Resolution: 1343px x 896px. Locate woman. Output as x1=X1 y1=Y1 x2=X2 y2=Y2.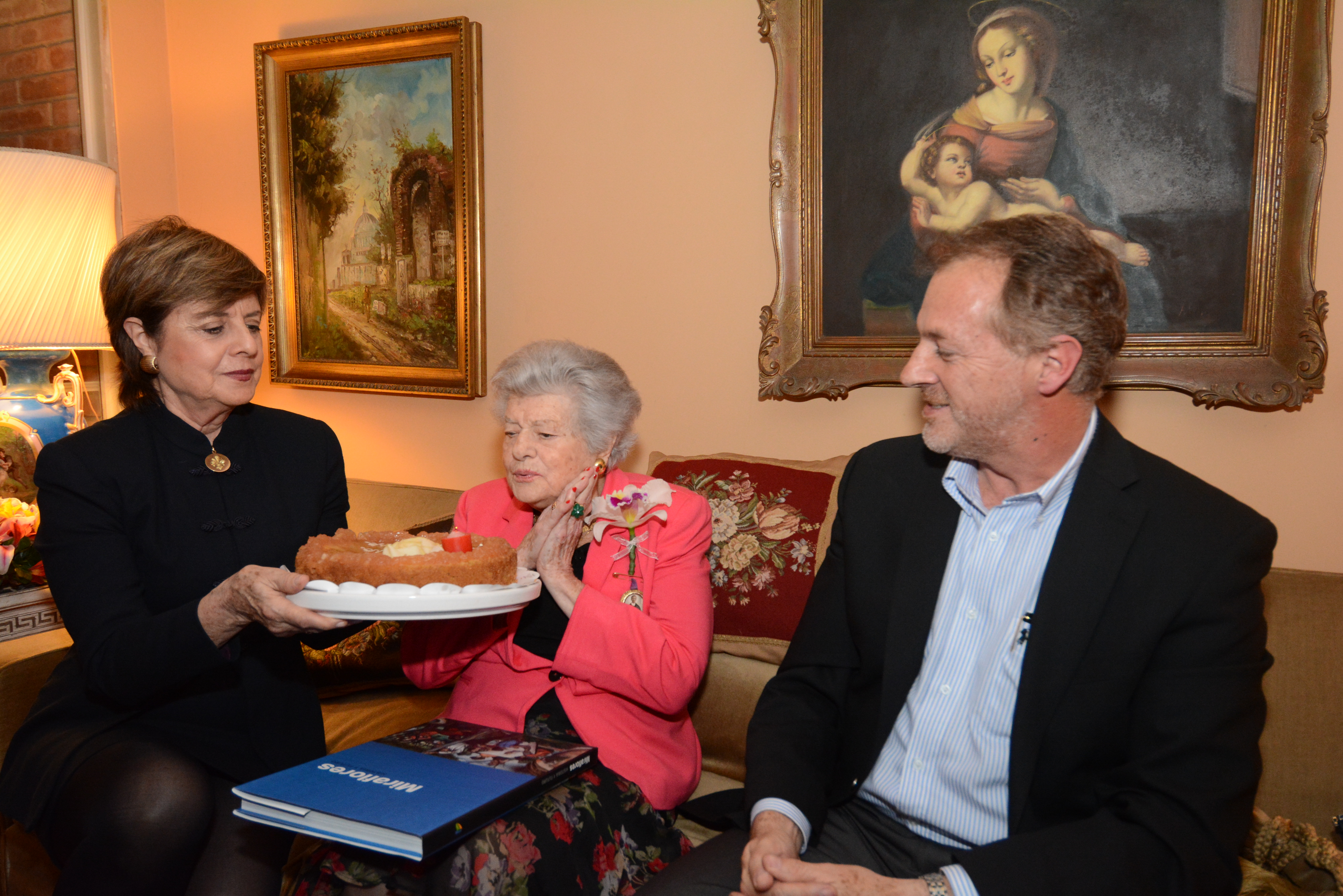
x1=84 y1=102 x2=215 y2=267.
